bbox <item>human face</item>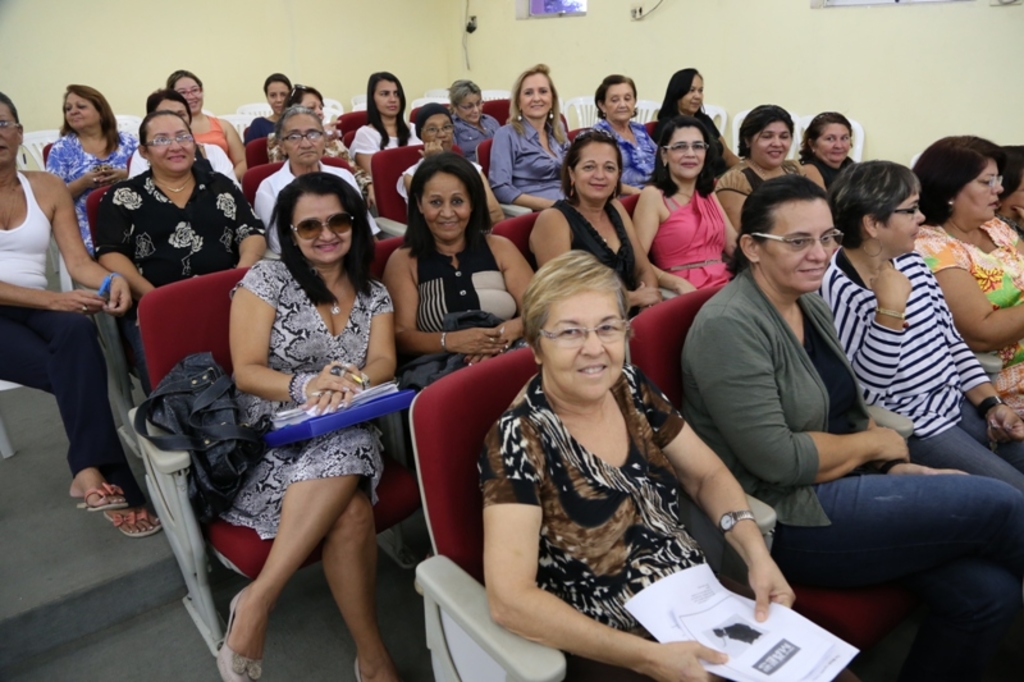
locate(177, 78, 201, 113)
